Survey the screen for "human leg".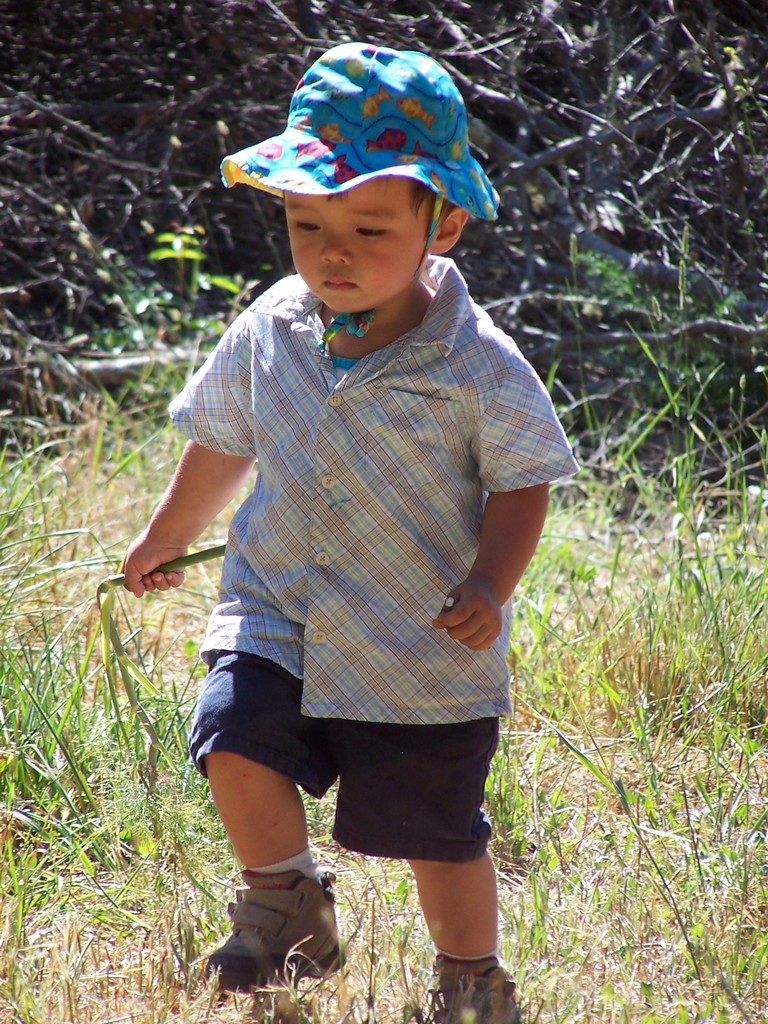
Survey found: (317,600,518,1023).
